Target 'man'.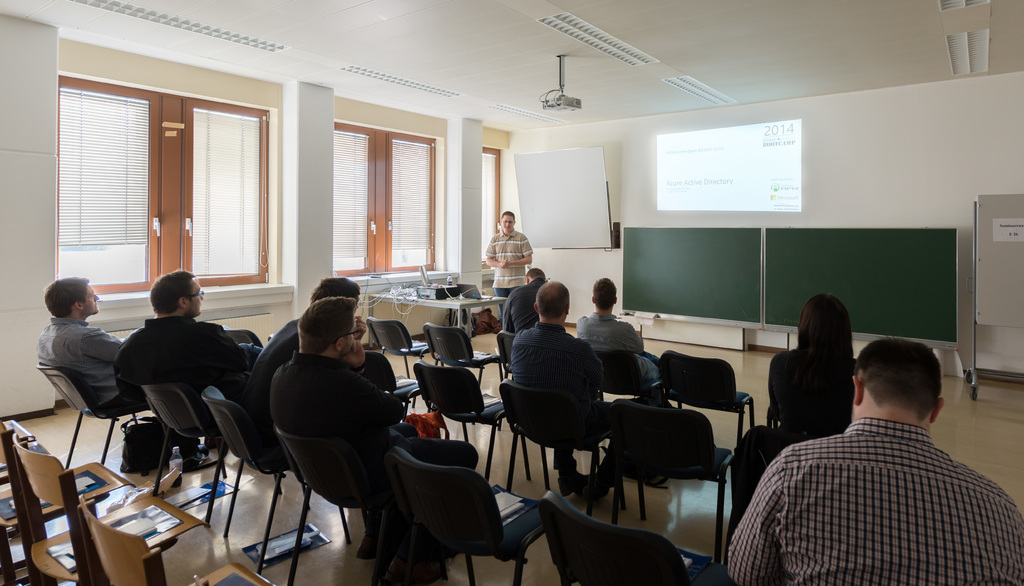
Target region: x1=737, y1=318, x2=1017, y2=574.
